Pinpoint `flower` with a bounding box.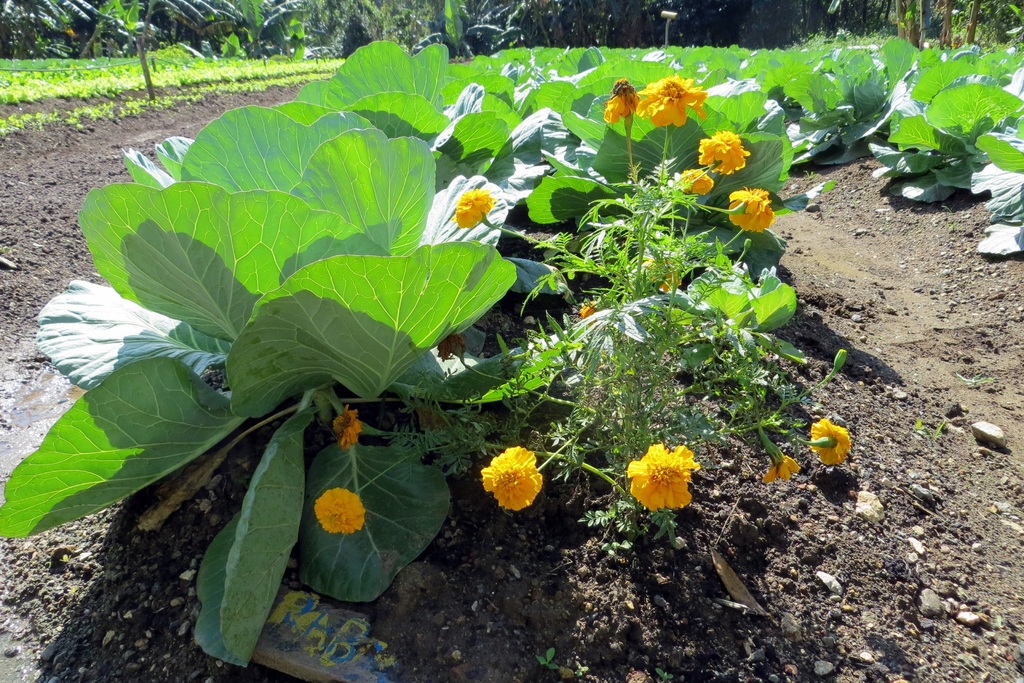
box=[630, 73, 716, 129].
